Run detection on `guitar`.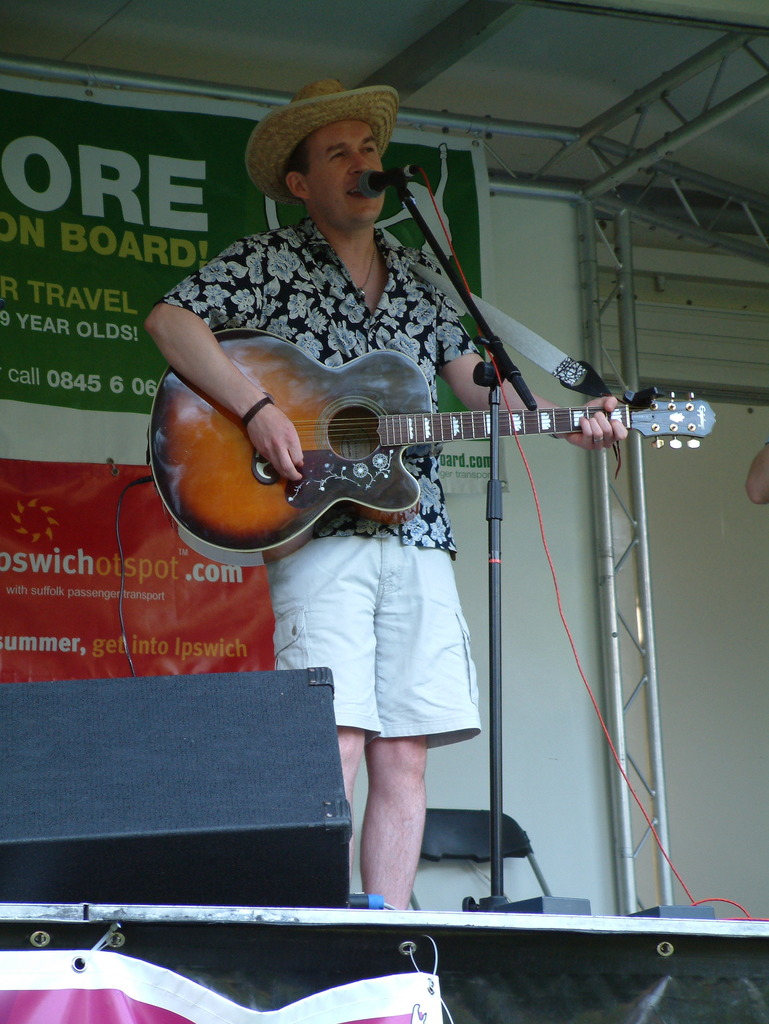
Result: box(136, 316, 665, 559).
